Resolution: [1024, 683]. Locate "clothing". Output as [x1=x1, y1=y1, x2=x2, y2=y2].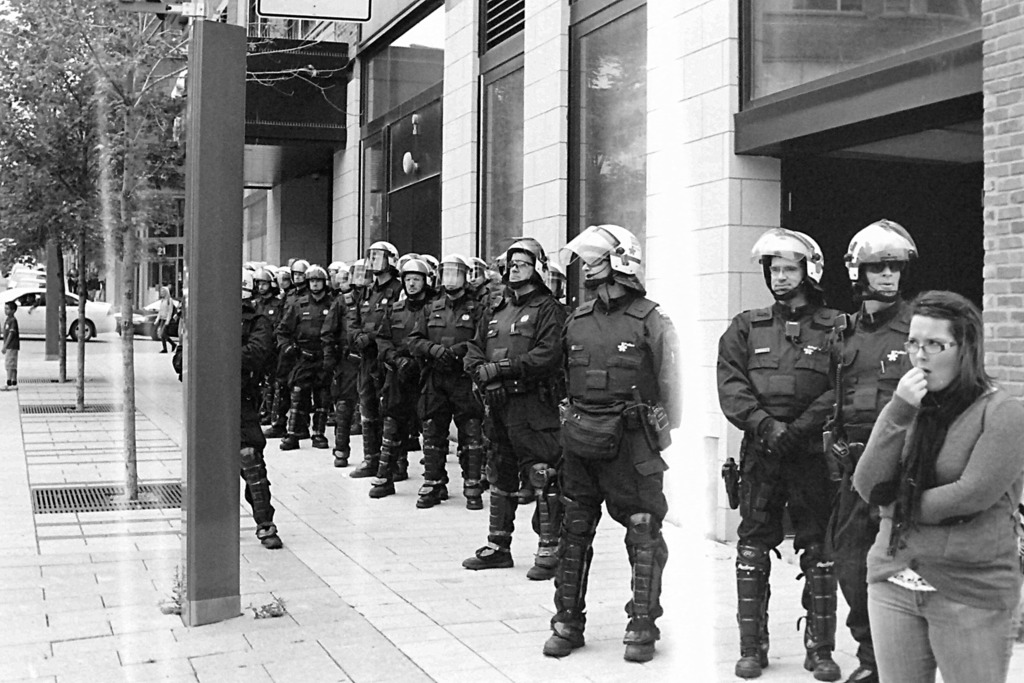
[x1=337, y1=300, x2=359, y2=381].
